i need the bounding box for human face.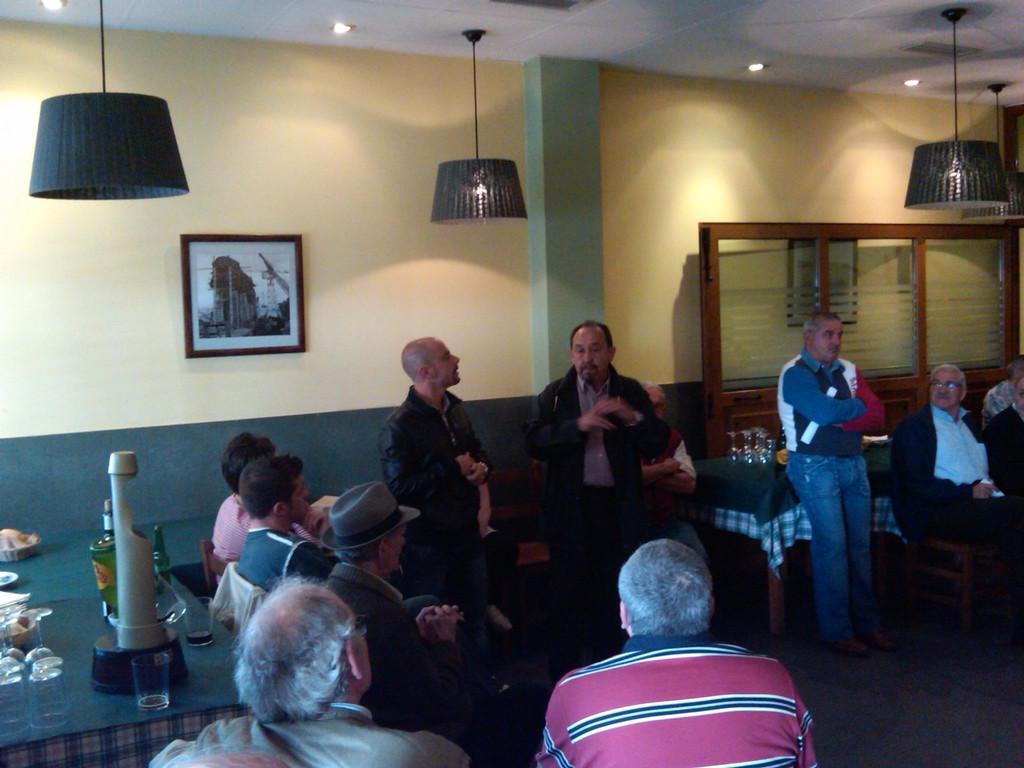
Here it is: <box>392,525,408,568</box>.
